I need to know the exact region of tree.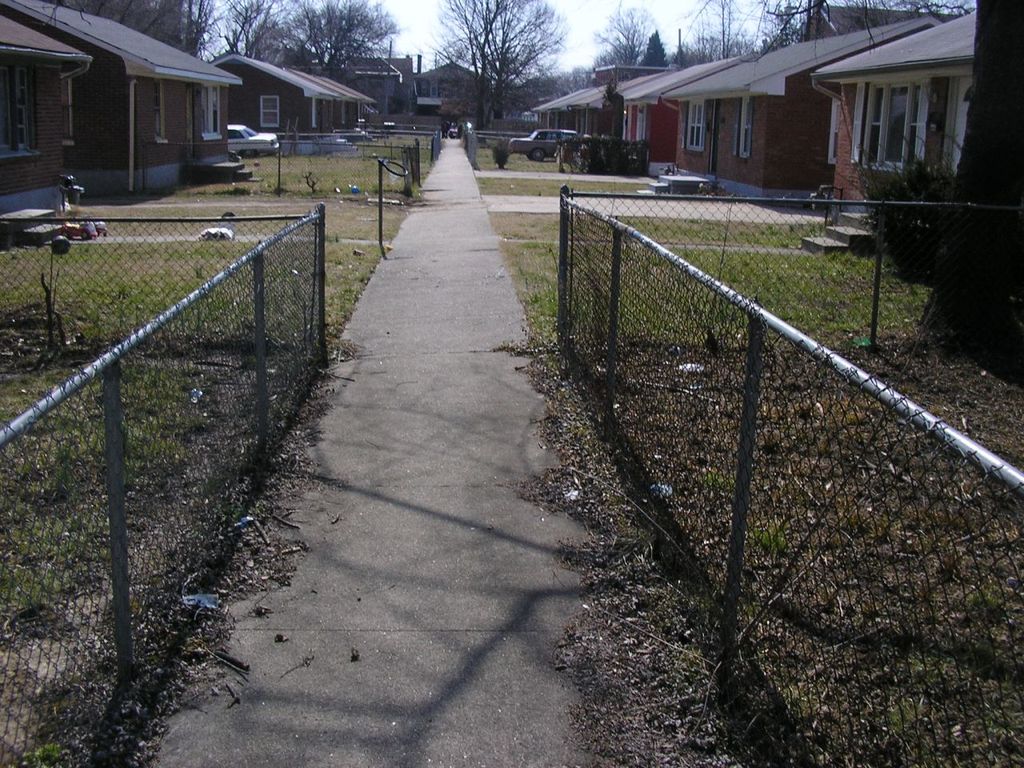
Region: [48, 0, 132, 28].
